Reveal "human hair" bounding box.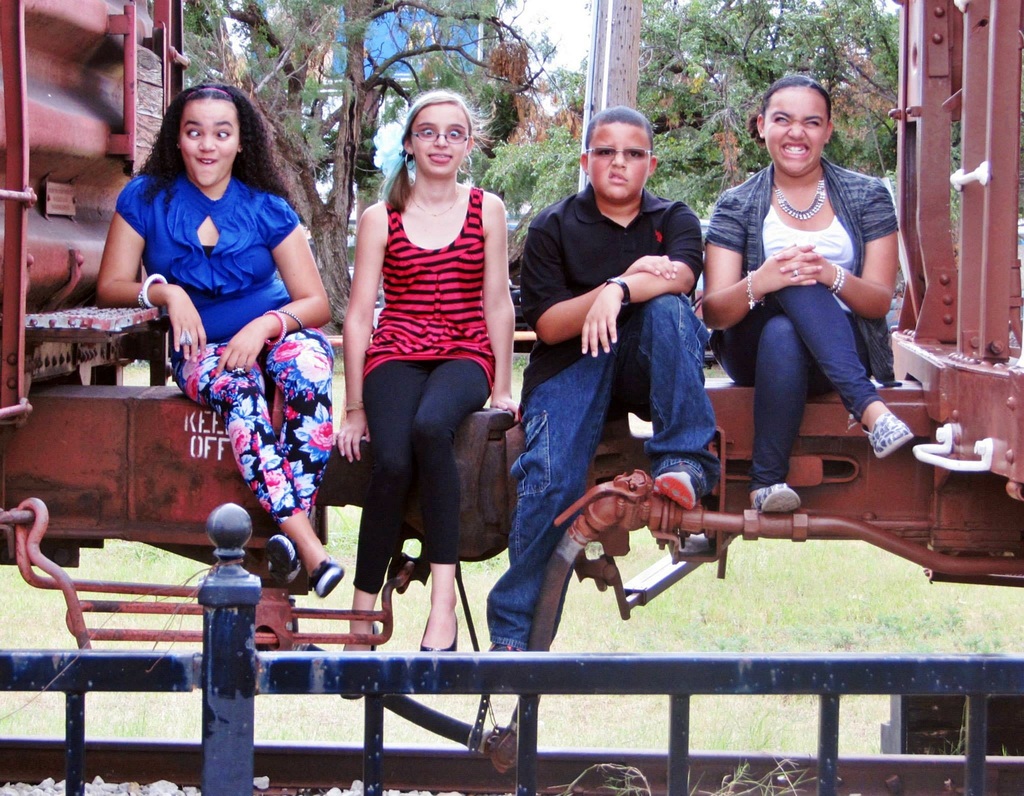
Revealed: pyautogui.locateOnScreen(387, 87, 493, 211).
